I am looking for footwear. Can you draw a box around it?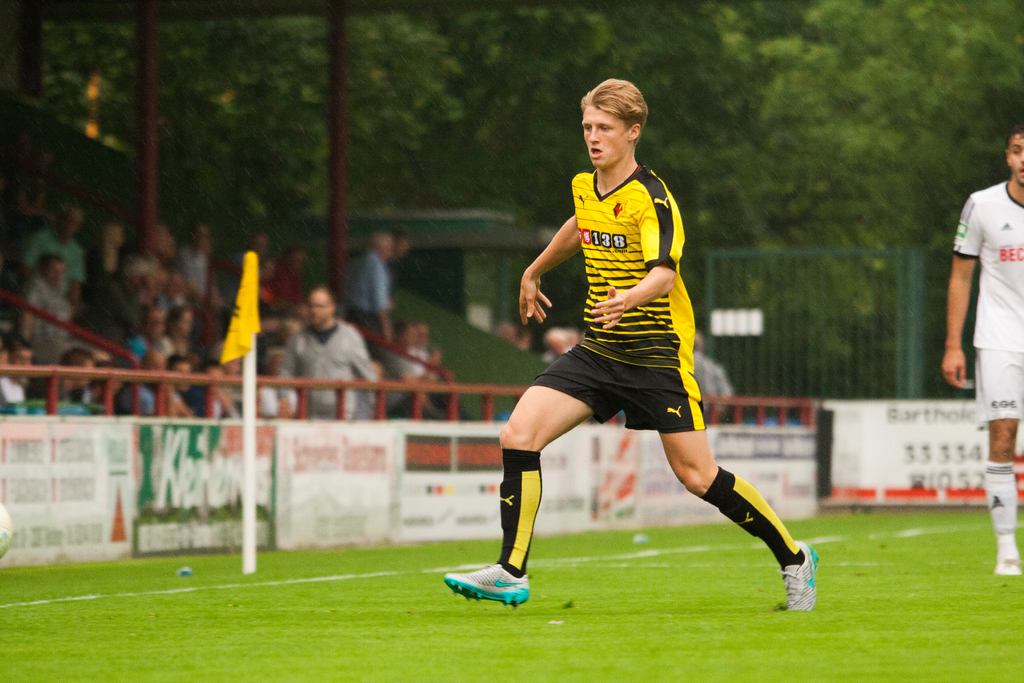
Sure, the bounding box is [x1=991, y1=548, x2=1023, y2=576].
